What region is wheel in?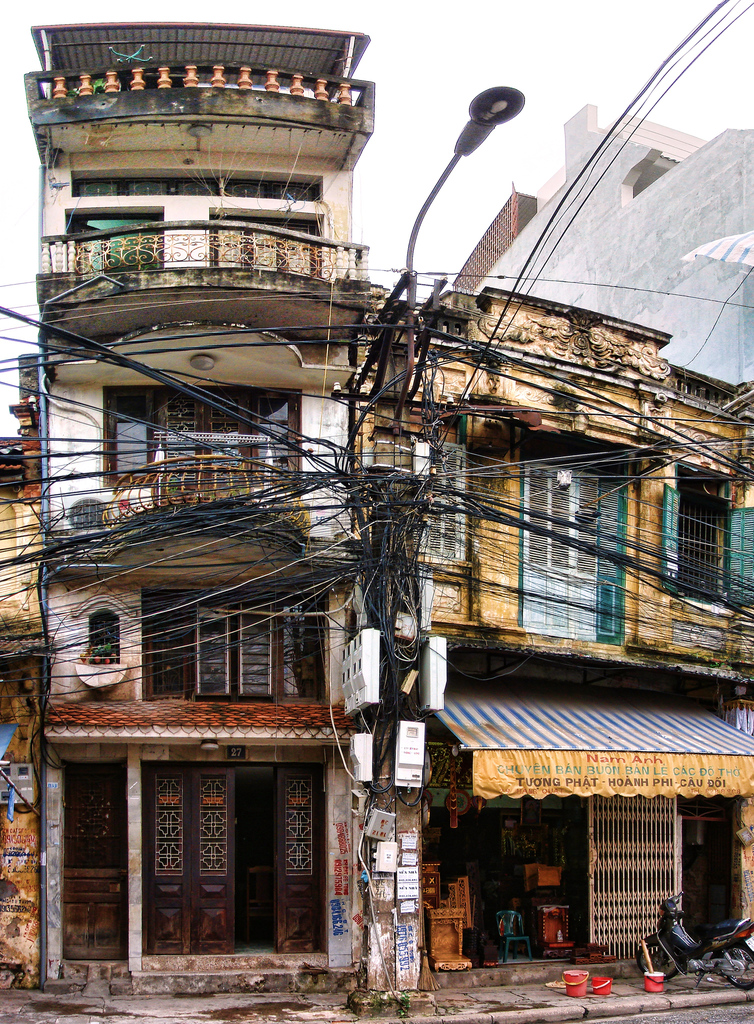
region(635, 941, 684, 978).
